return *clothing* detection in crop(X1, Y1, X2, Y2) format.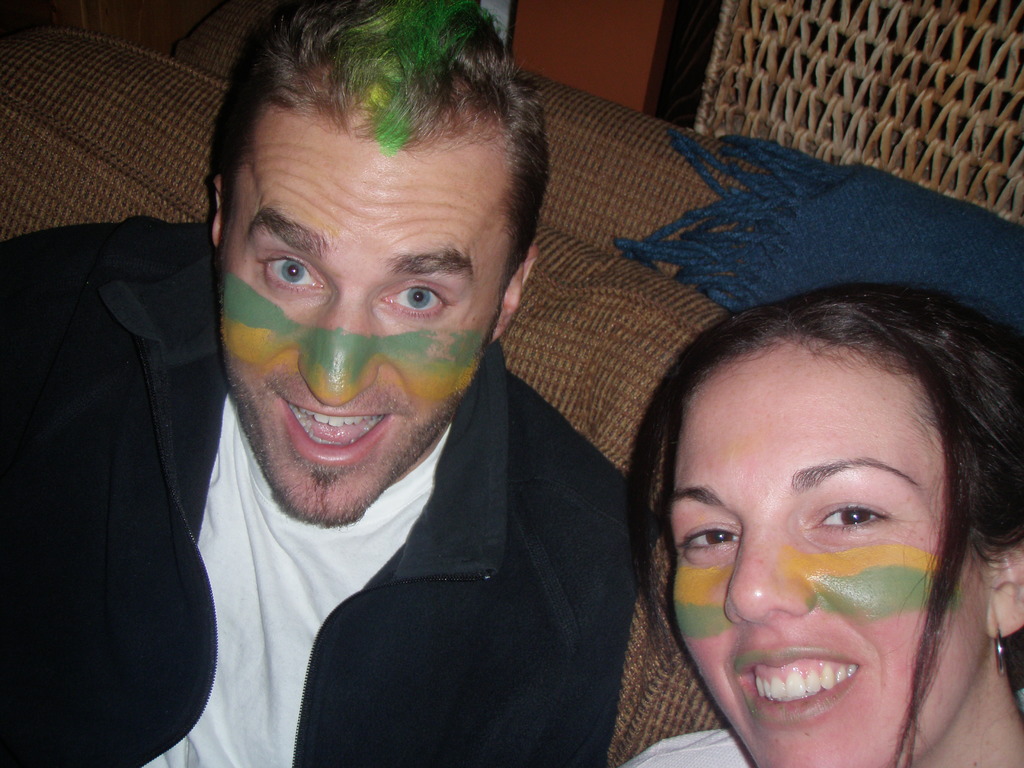
crop(0, 213, 644, 765).
